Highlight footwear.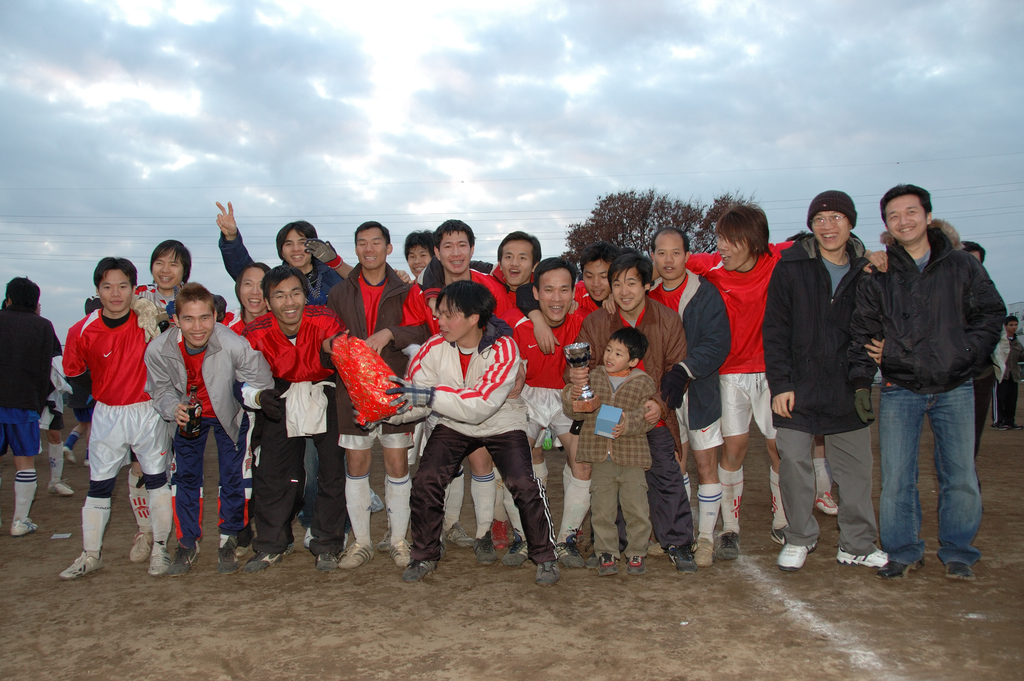
Highlighted region: (x1=54, y1=549, x2=106, y2=582).
